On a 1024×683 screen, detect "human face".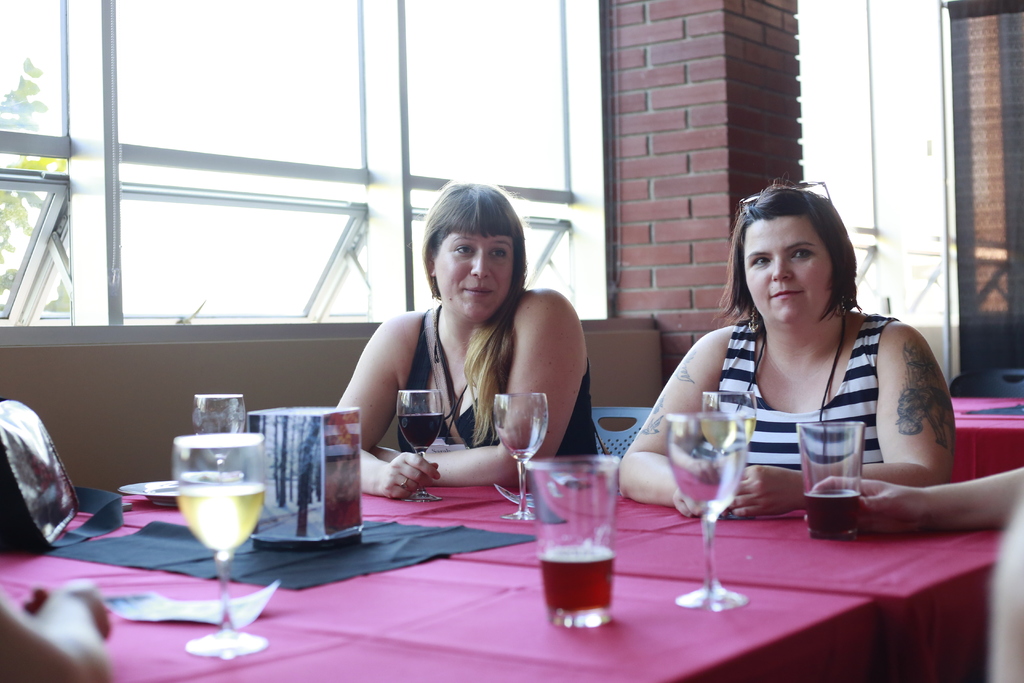
424, 206, 524, 321.
